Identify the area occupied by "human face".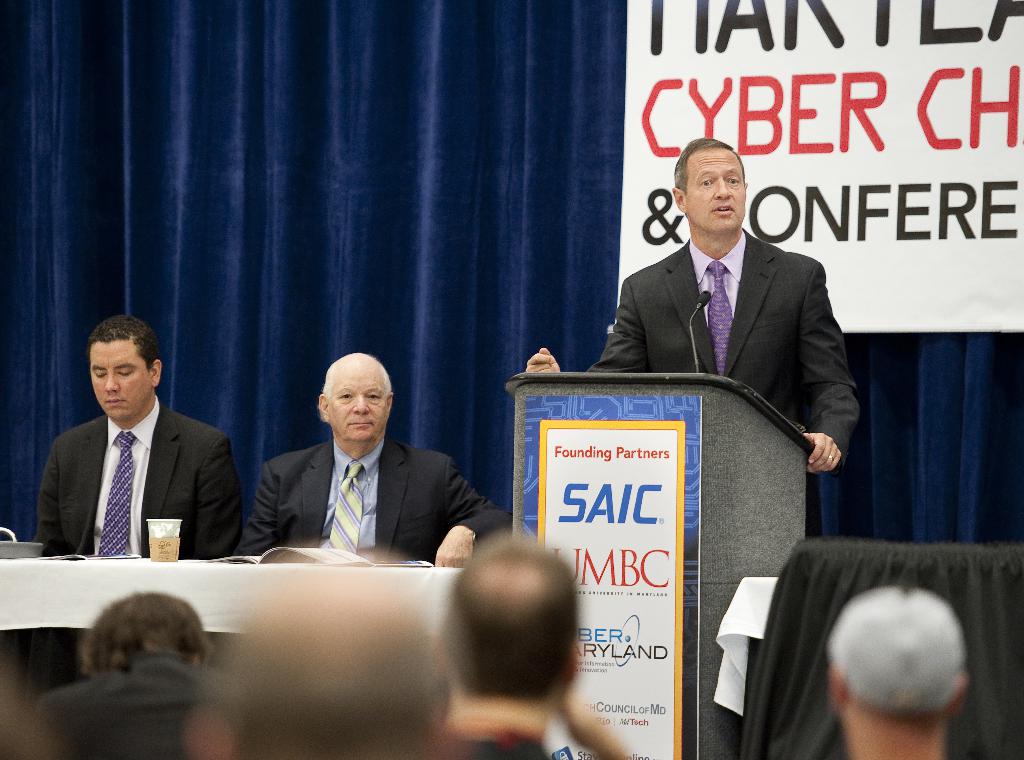
Area: x1=684, y1=142, x2=749, y2=230.
